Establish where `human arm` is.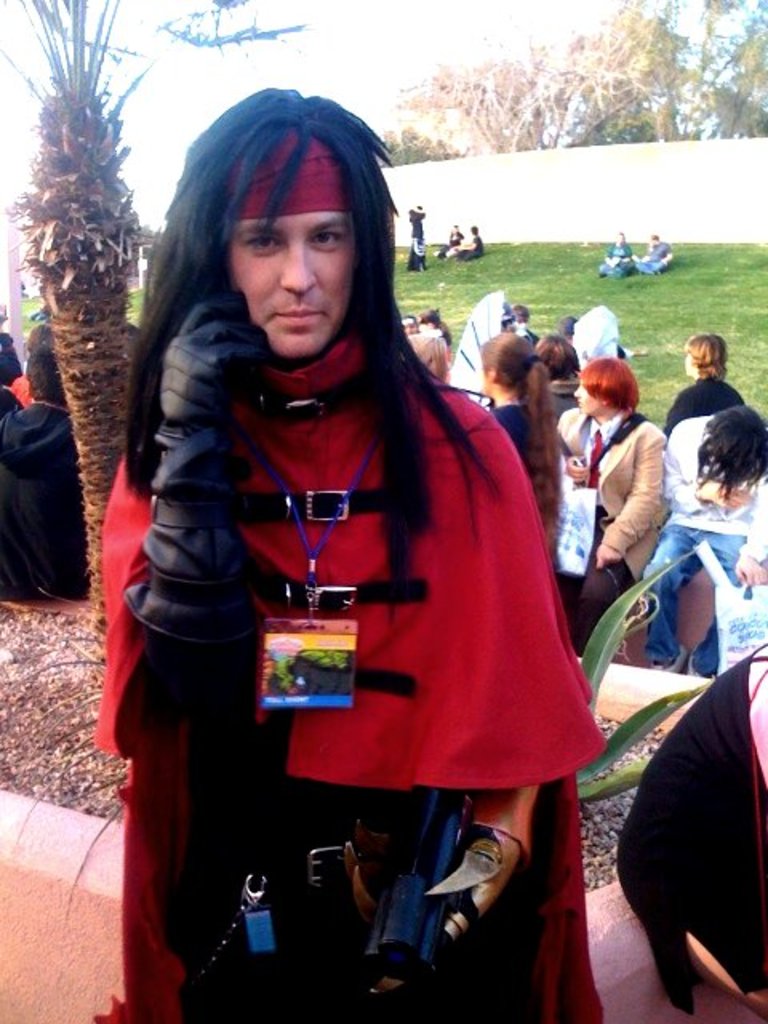
Established at 0,411,21,467.
